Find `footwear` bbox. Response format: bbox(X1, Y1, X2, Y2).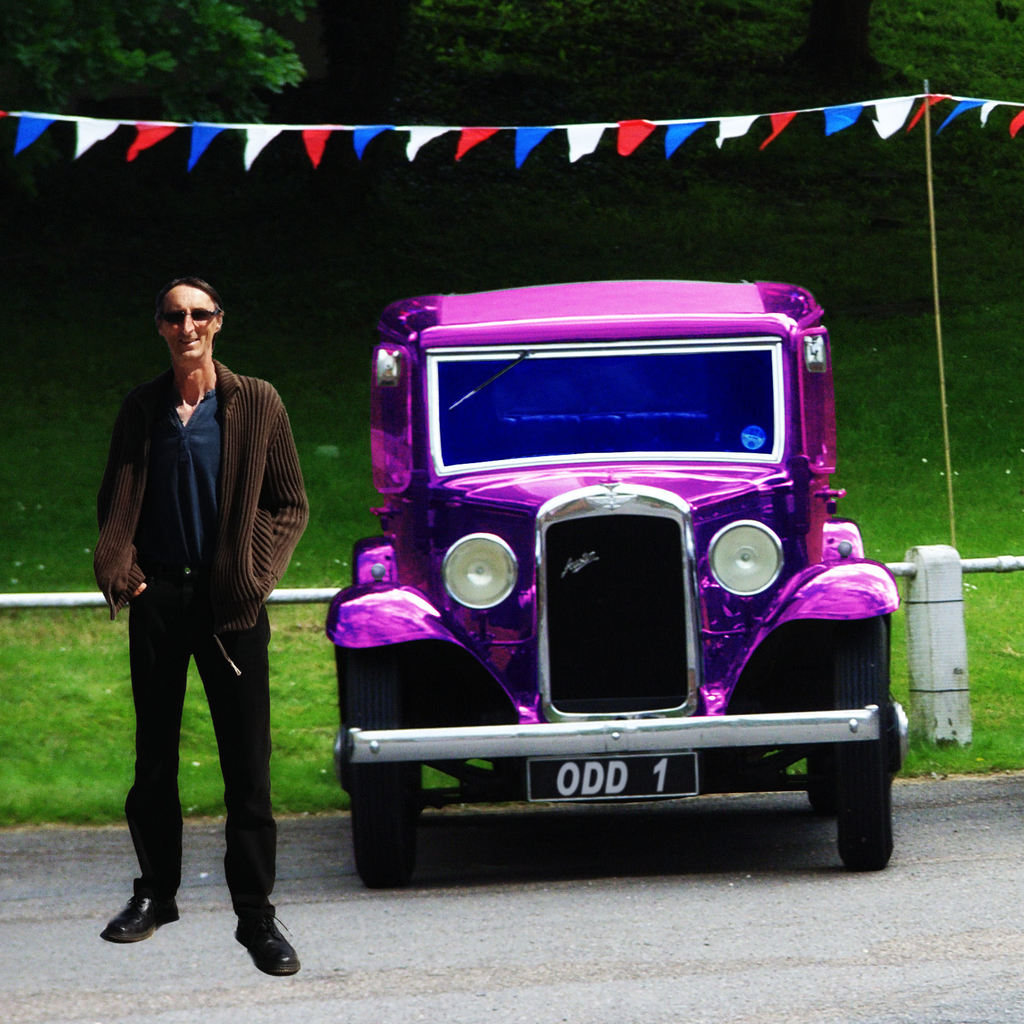
bbox(99, 889, 183, 947).
